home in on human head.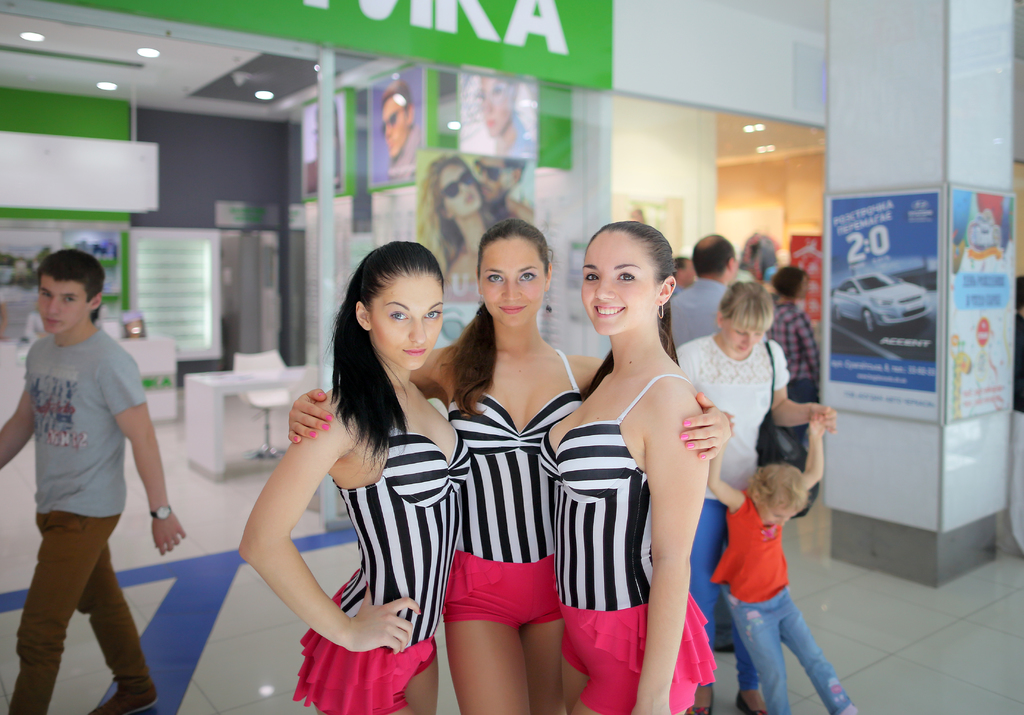
Homed in at Rect(715, 281, 777, 353).
